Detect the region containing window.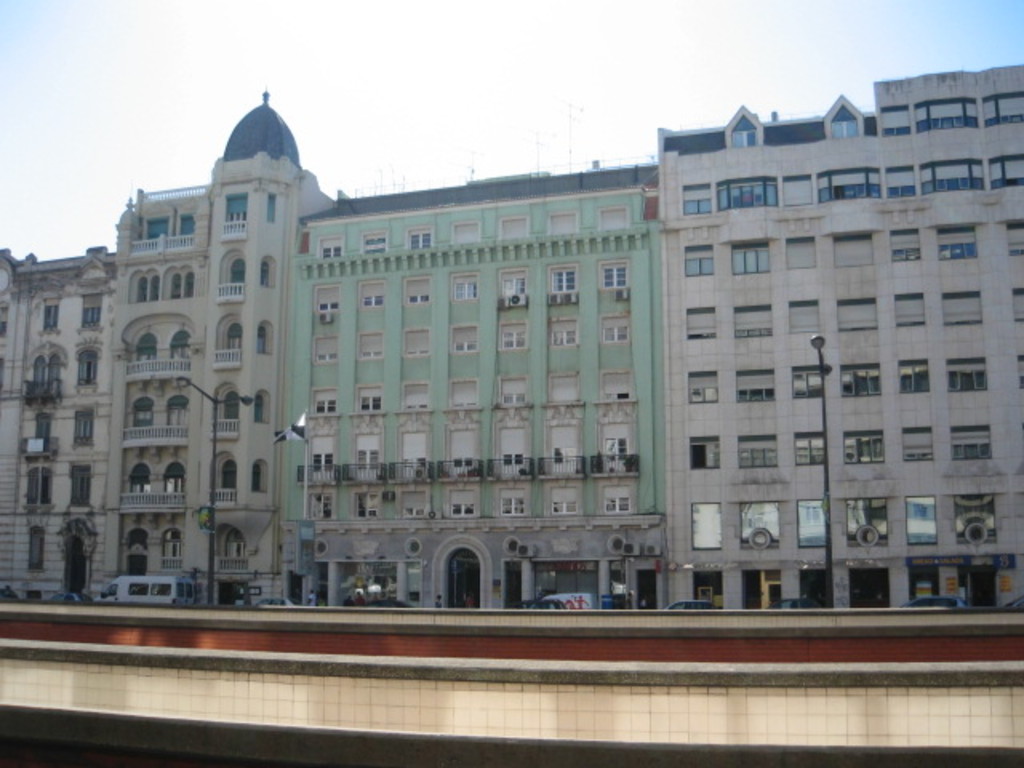
[736,435,781,469].
